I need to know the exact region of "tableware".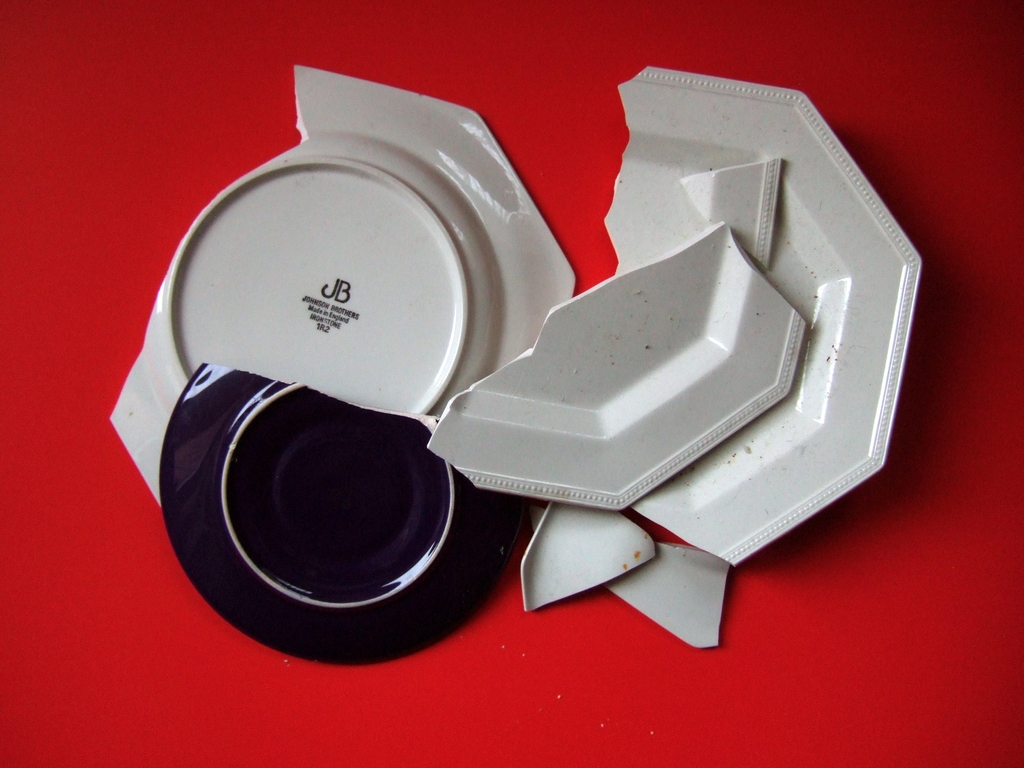
Region: select_region(601, 64, 925, 563).
